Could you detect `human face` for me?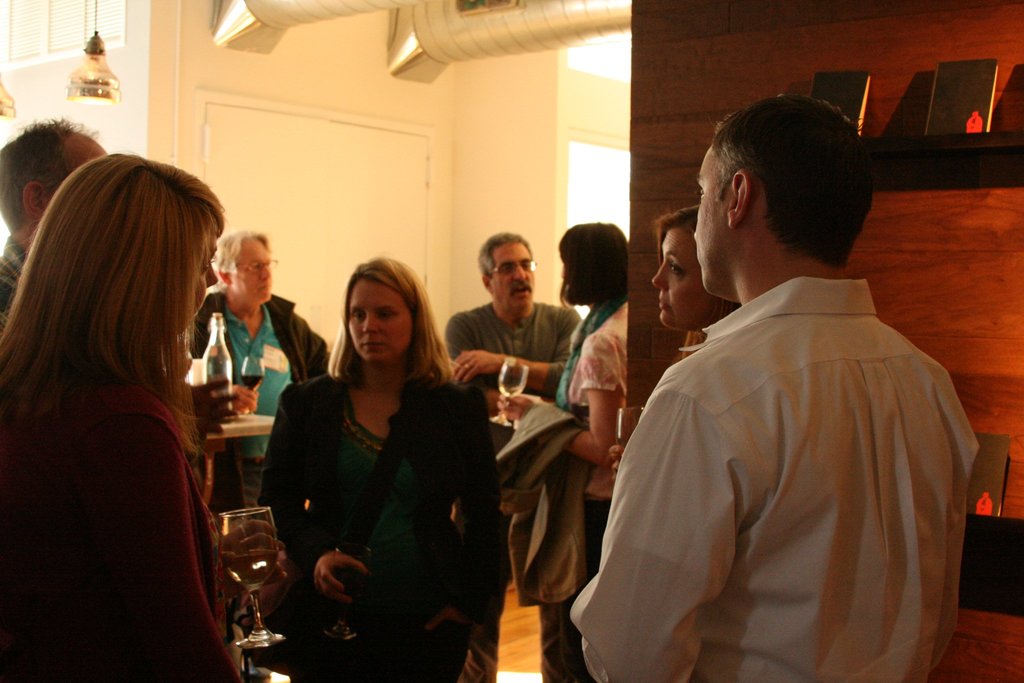
Detection result: (240, 243, 281, 297).
